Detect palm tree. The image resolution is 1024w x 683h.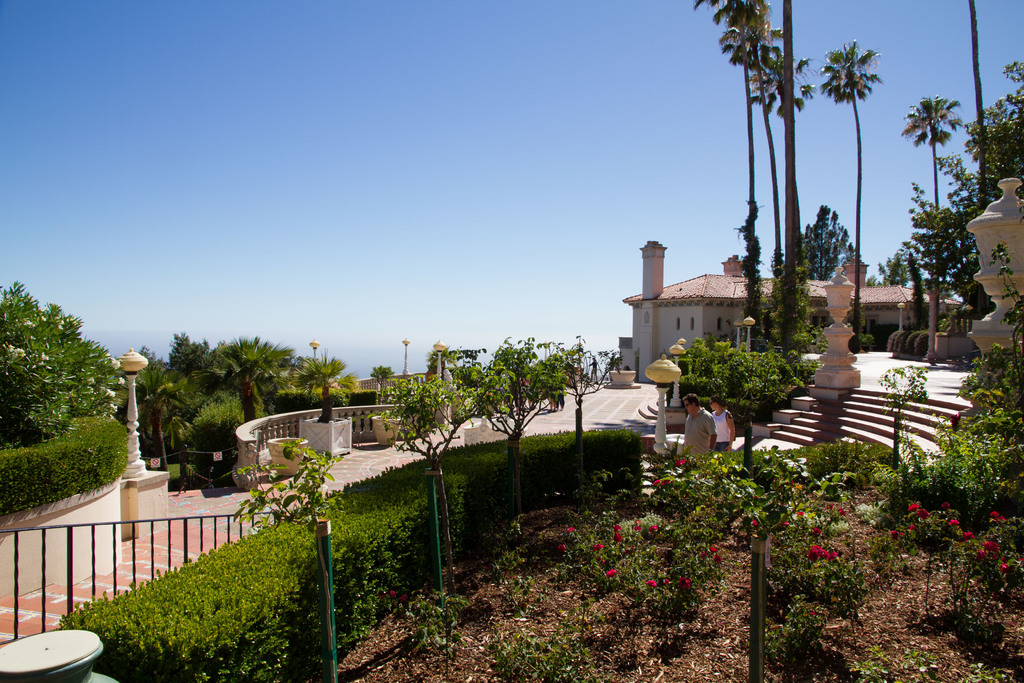
{"left": 293, "top": 358, "right": 344, "bottom": 440}.
